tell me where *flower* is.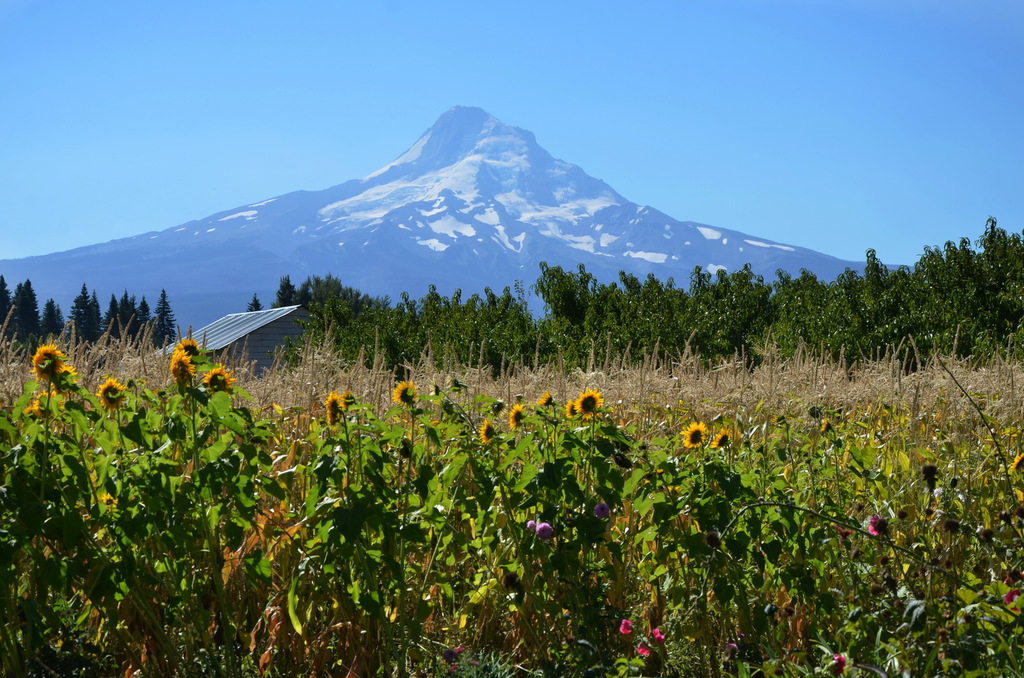
*flower* is at BBox(1002, 588, 1022, 610).
